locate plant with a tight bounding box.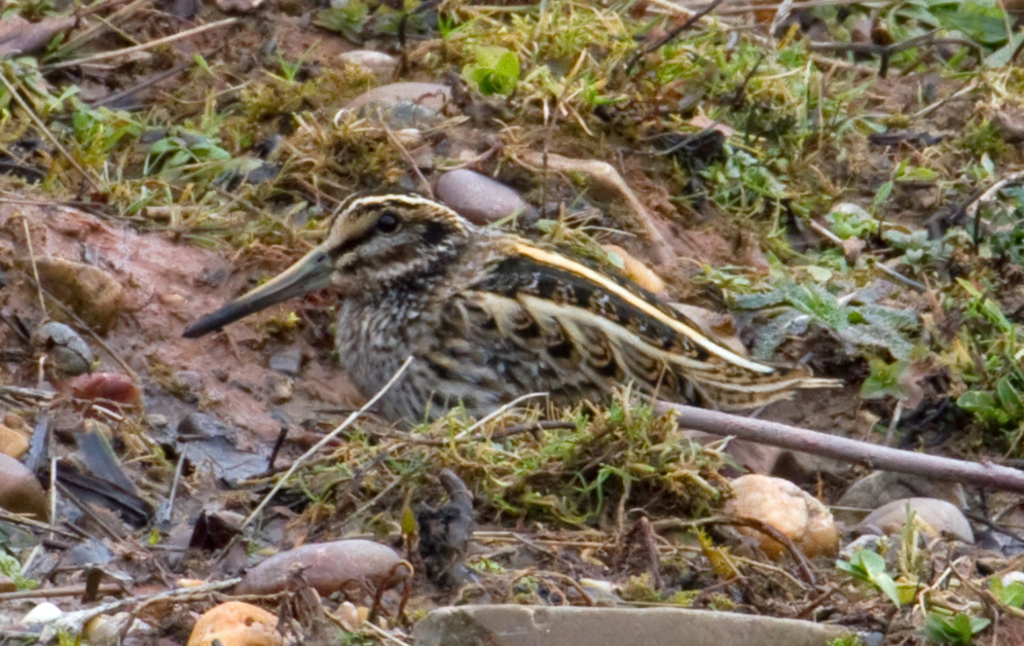
rect(226, 370, 768, 606).
